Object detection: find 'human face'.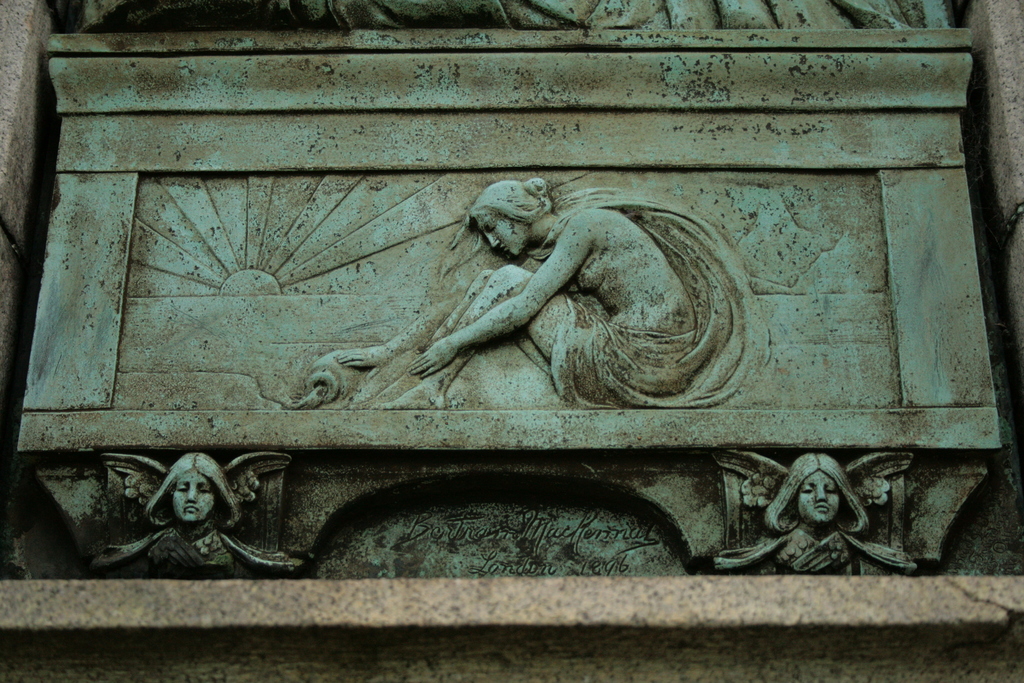
473,219,529,252.
